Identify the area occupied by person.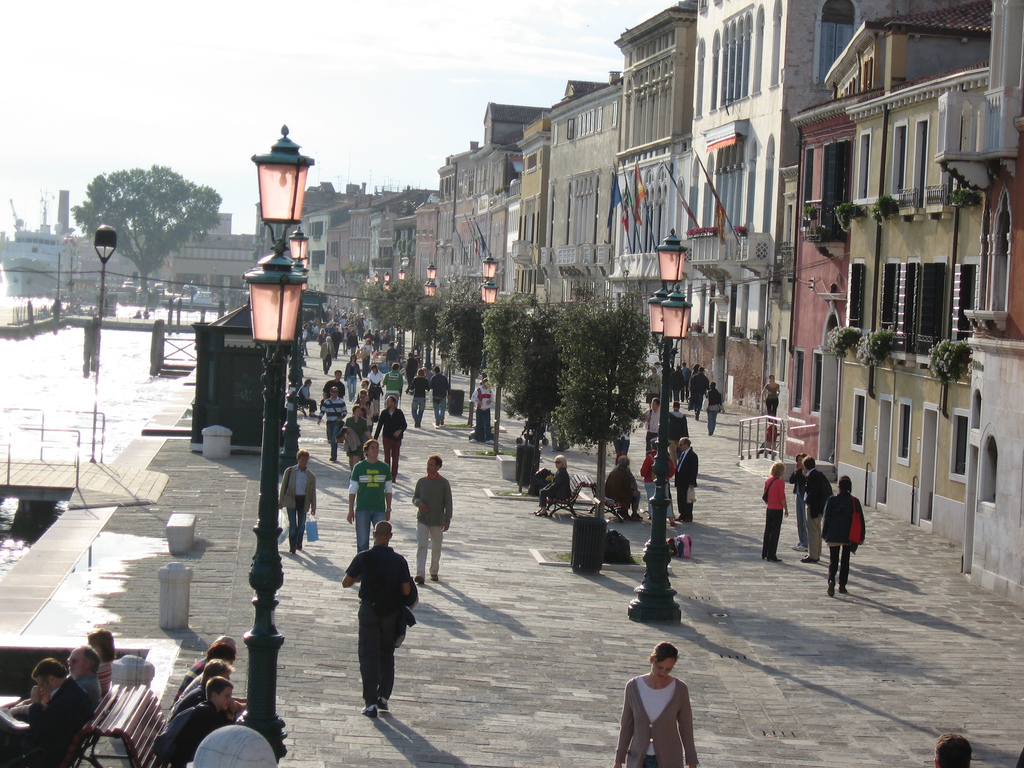
Area: 701 380 728 431.
